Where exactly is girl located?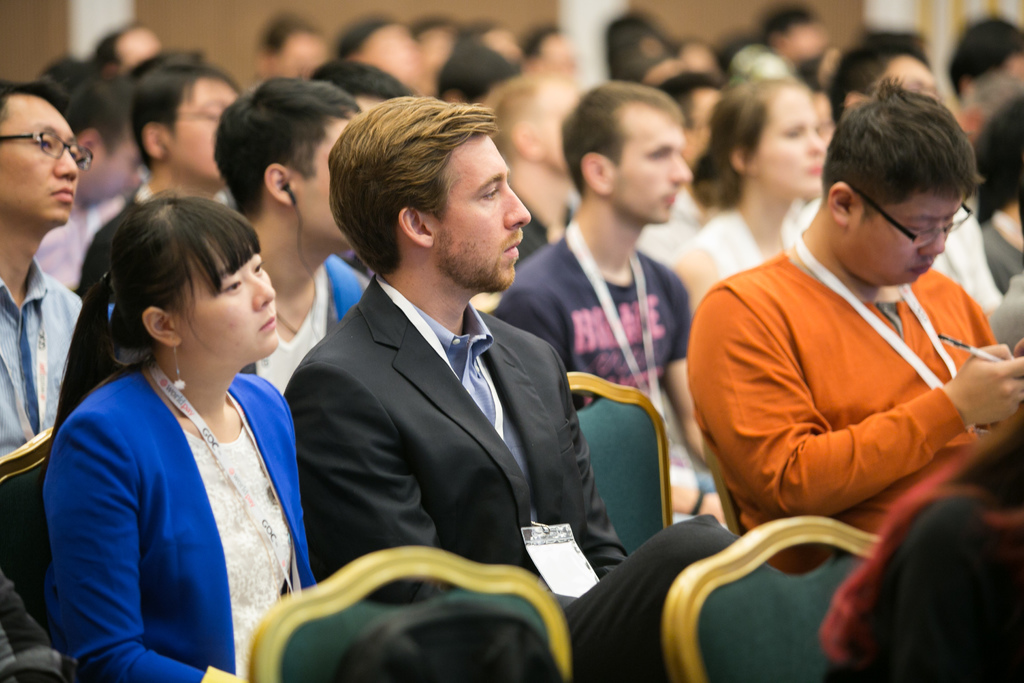
Its bounding box is <region>673, 72, 826, 313</region>.
